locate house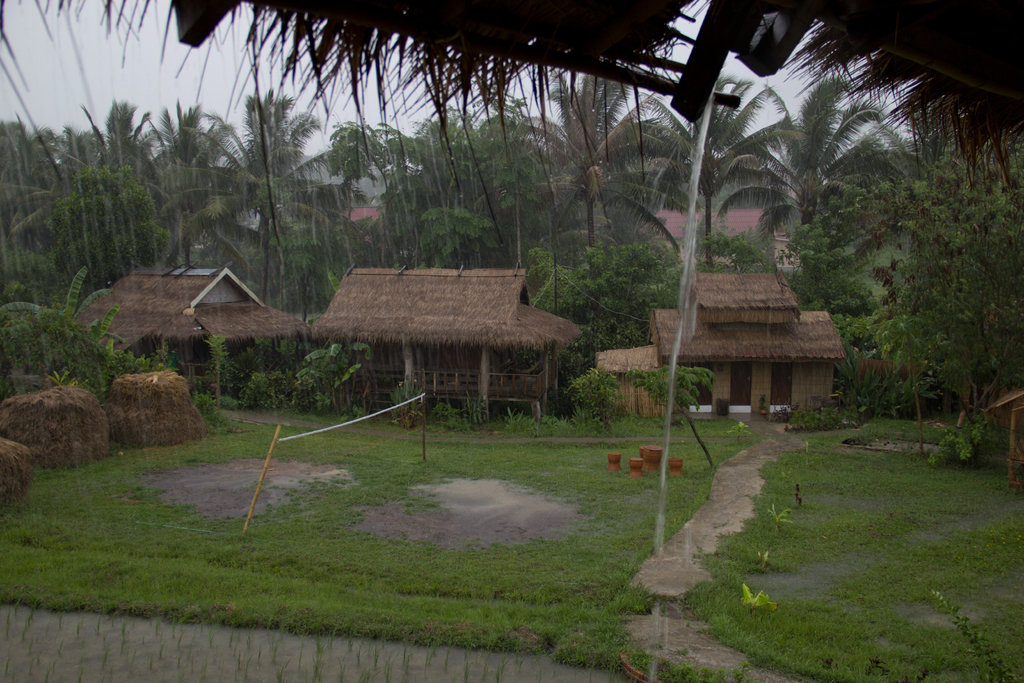
64,263,264,424
